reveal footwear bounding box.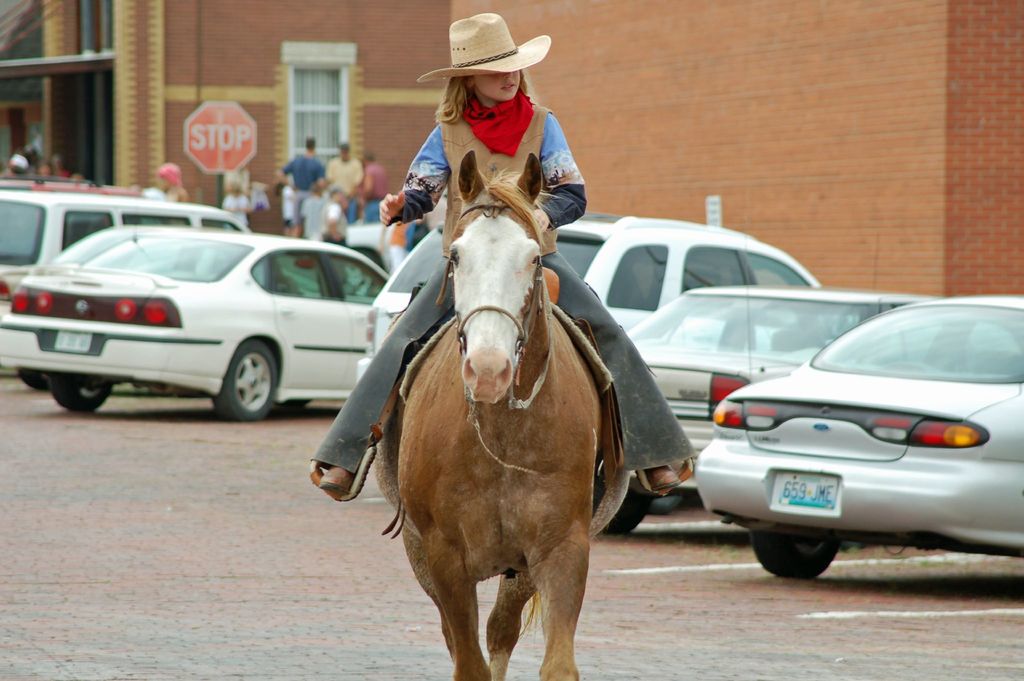
Revealed: (318, 464, 354, 495).
